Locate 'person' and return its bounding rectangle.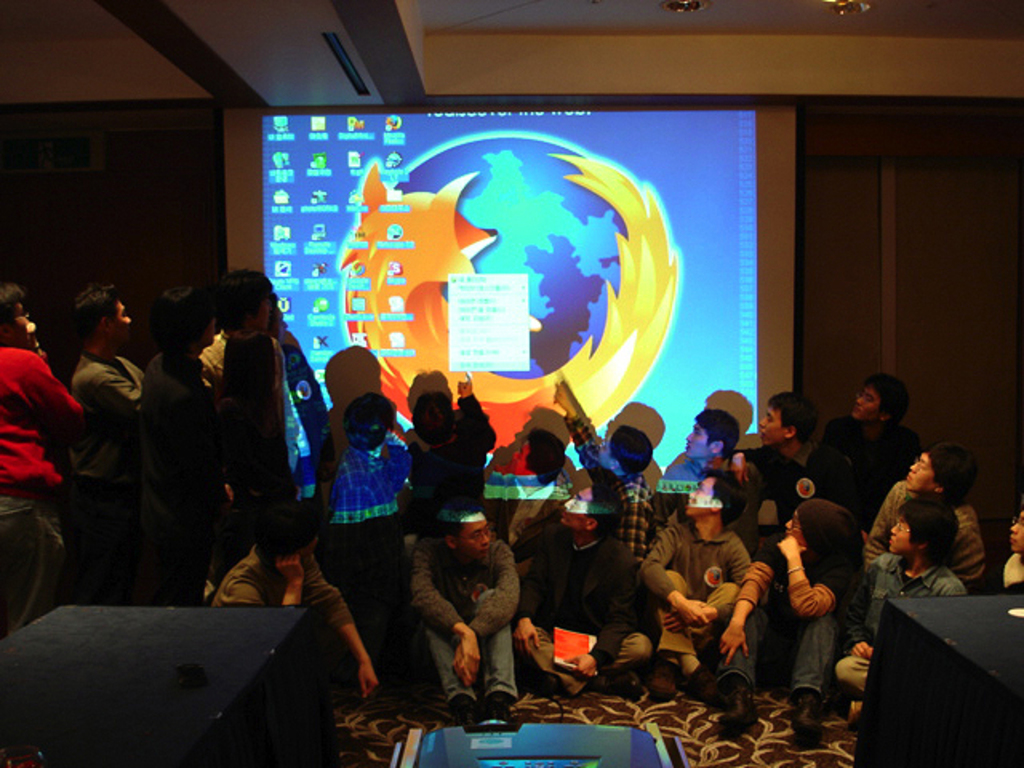
crop(566, 378, 643, 579).
